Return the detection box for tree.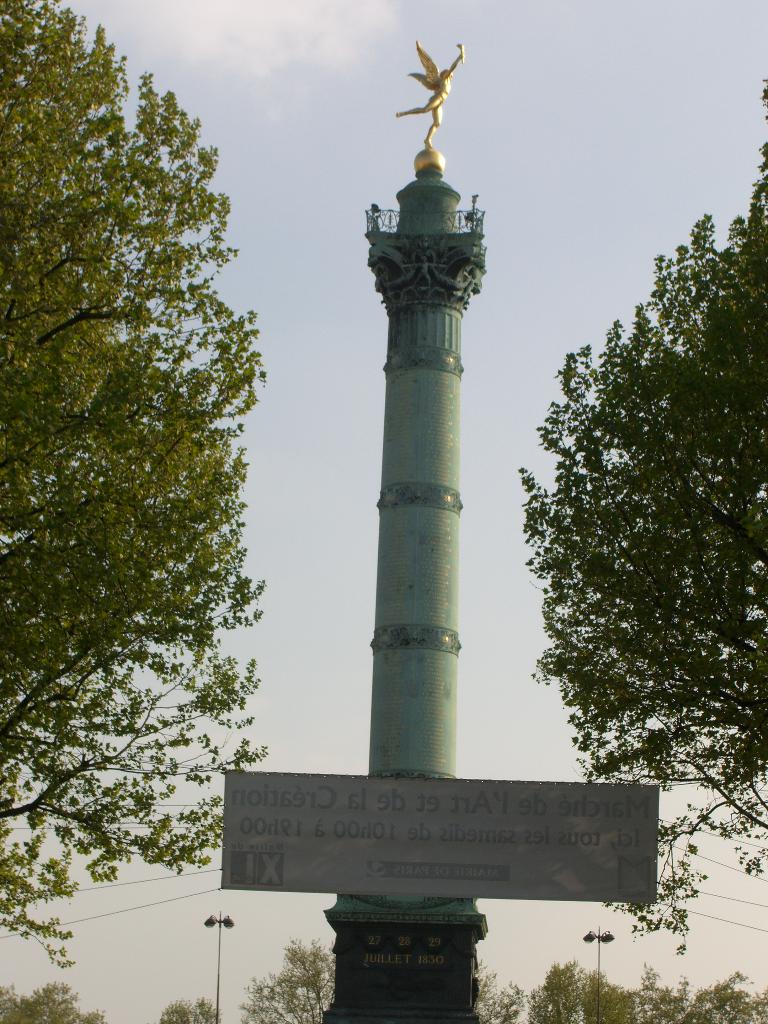
bbox(529, 964, 593, 1021).
